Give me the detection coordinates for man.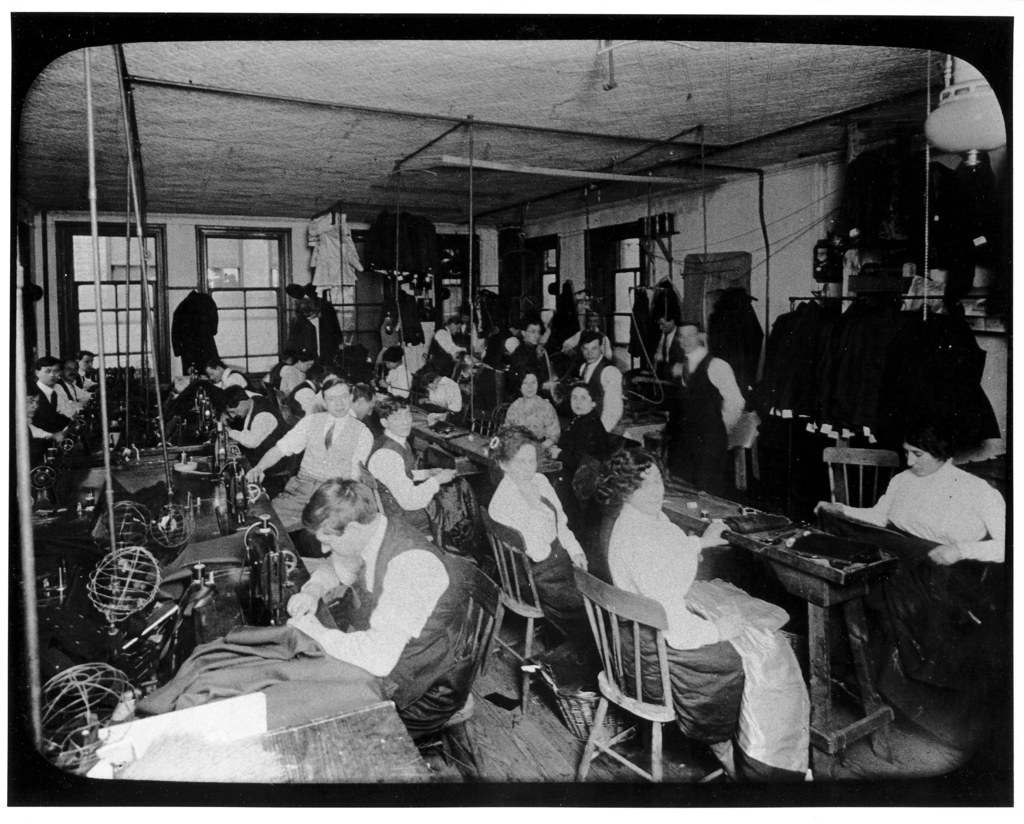
<box>507,318,558,411</box>.
